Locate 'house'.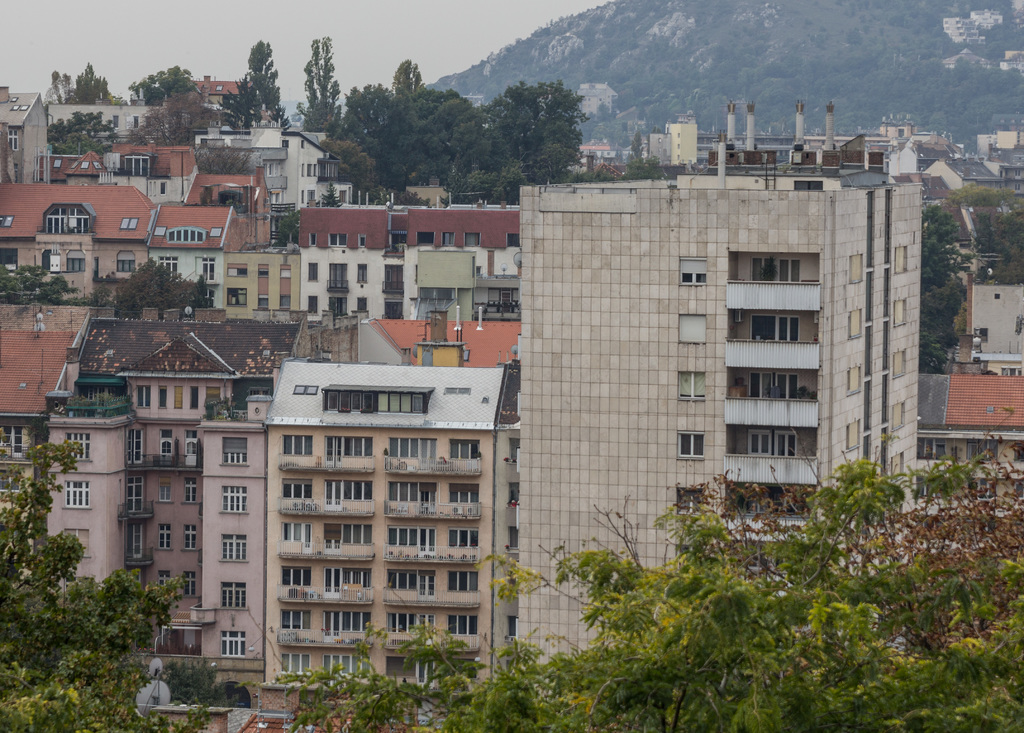
Bounding box: x1=44 y1=99 x2=159 y2=147.
